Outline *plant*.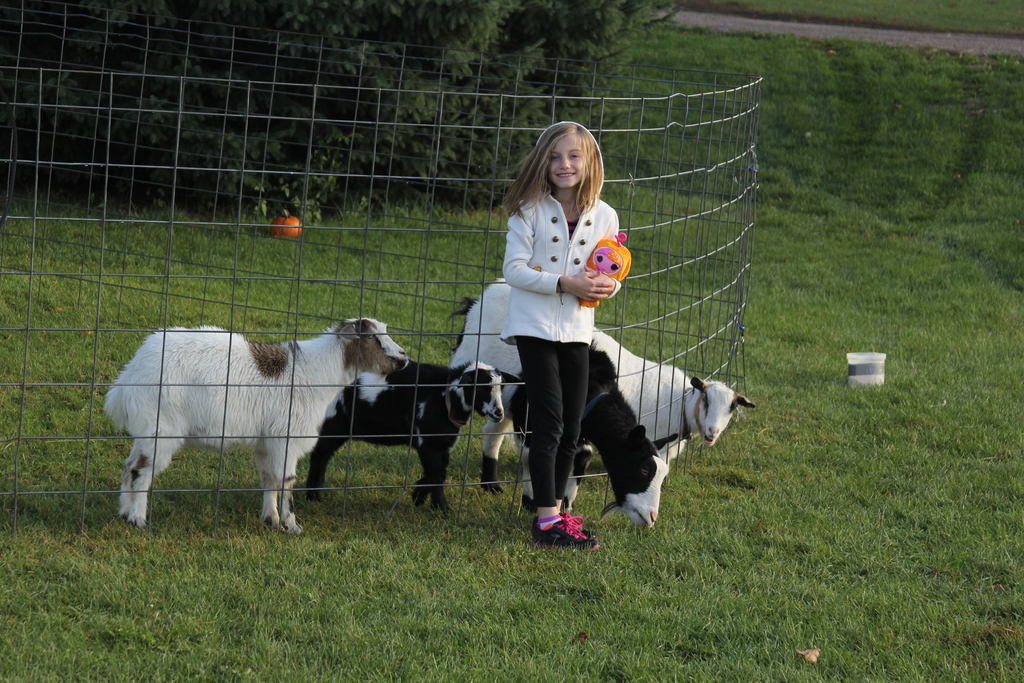
Outline: x1=692, y1=0, x2=1023, y2=37.
